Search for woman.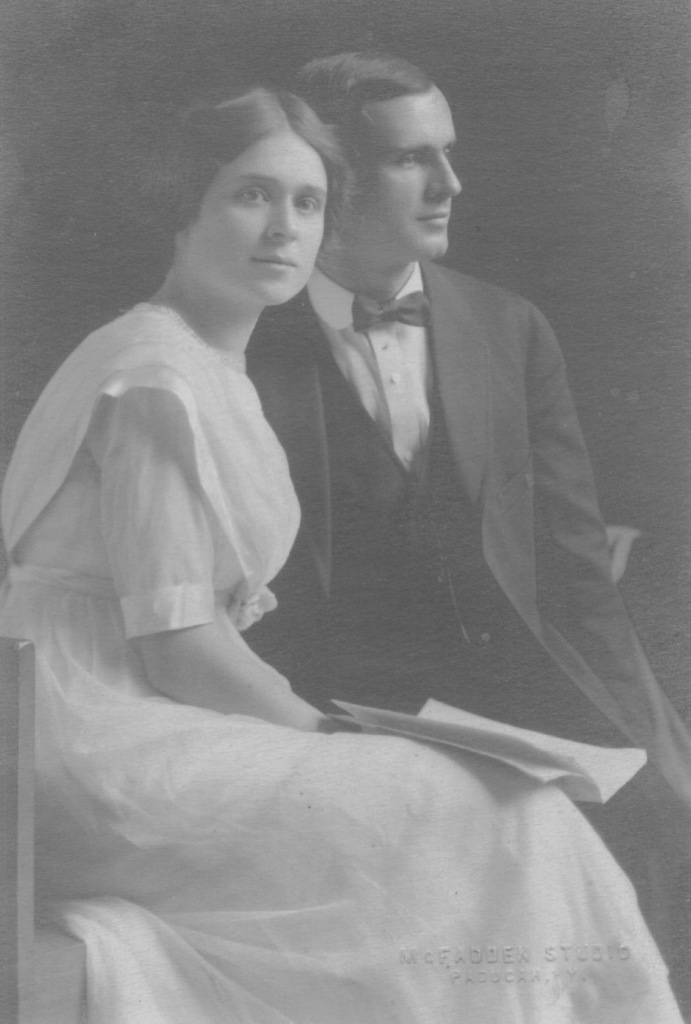
Found at crop(33, 90, 609, 1016).
